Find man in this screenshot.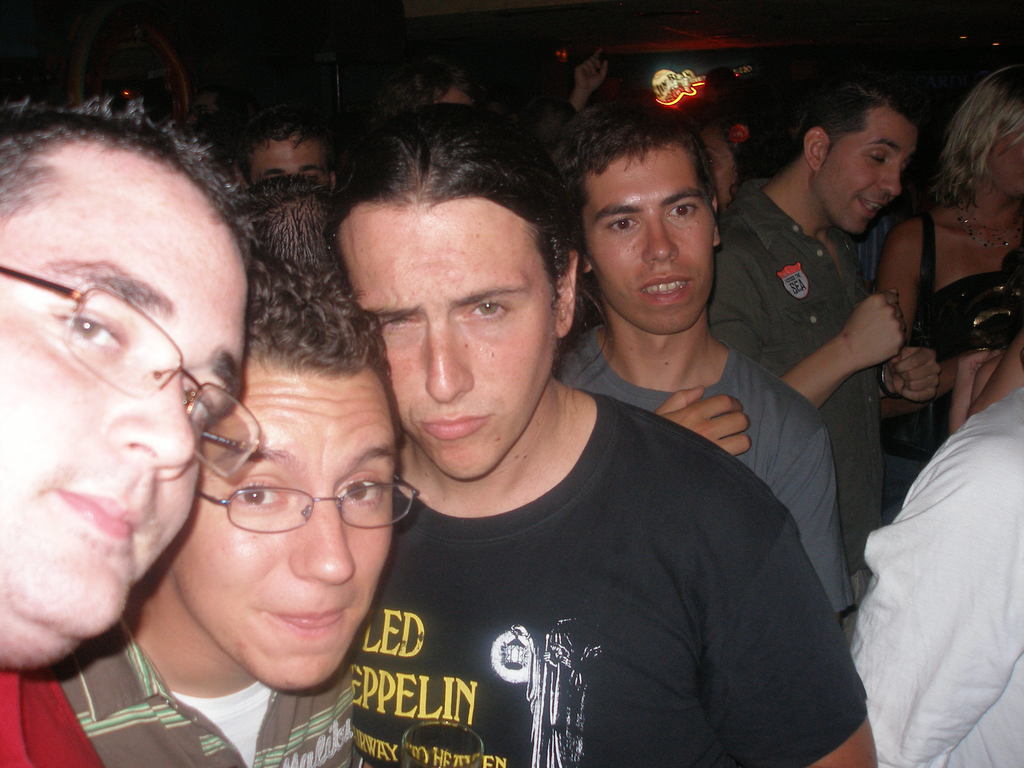
The bounding box for man is pyautogui.locateOnScreen(63, 273, 403, 767).
